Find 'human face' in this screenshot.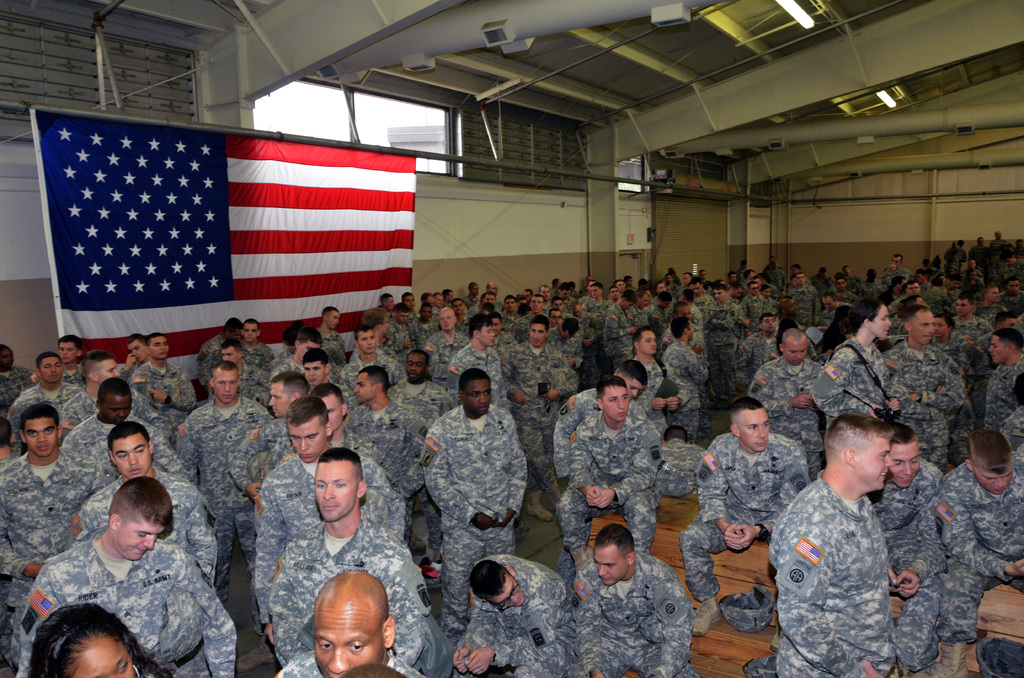
The bounding box for 'human face' is bbox=[477, 324, 495, 344].
